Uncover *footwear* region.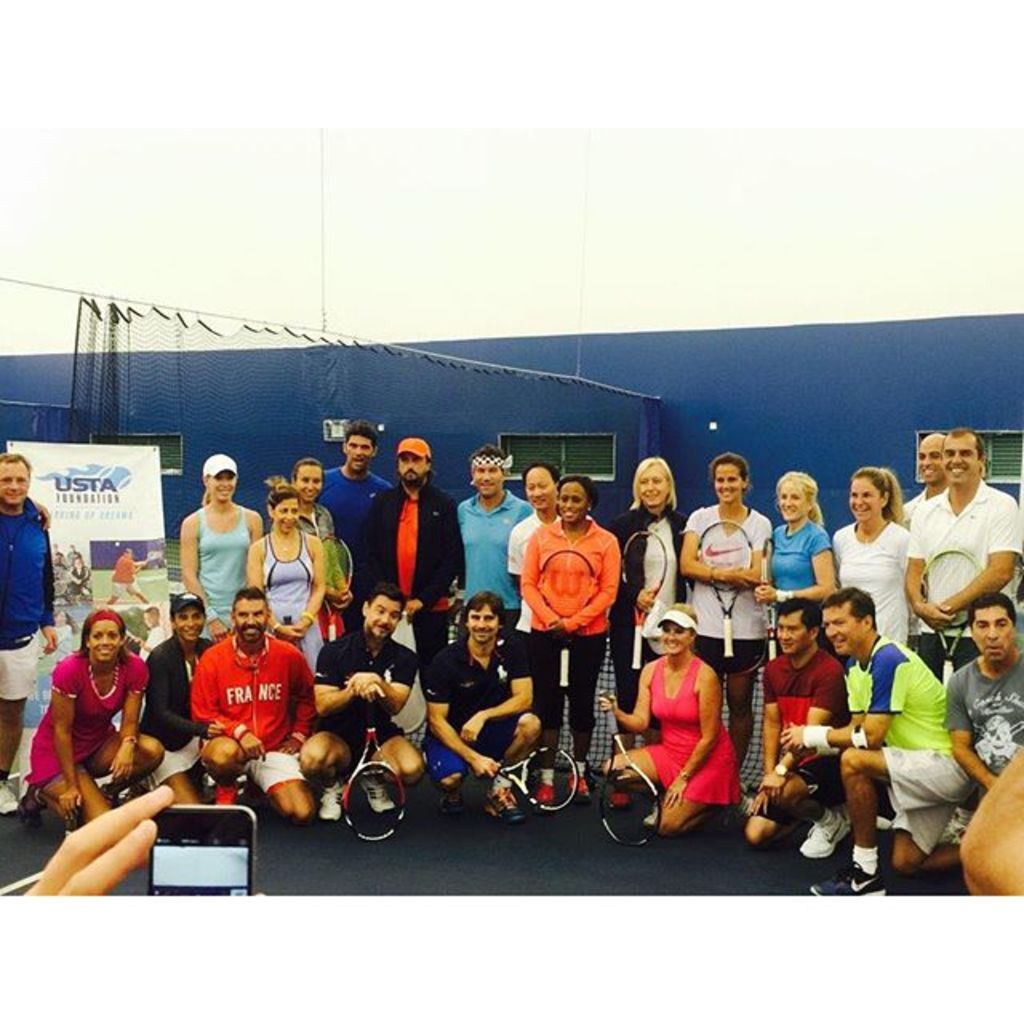
Uncovered: 646 802 661 822.
